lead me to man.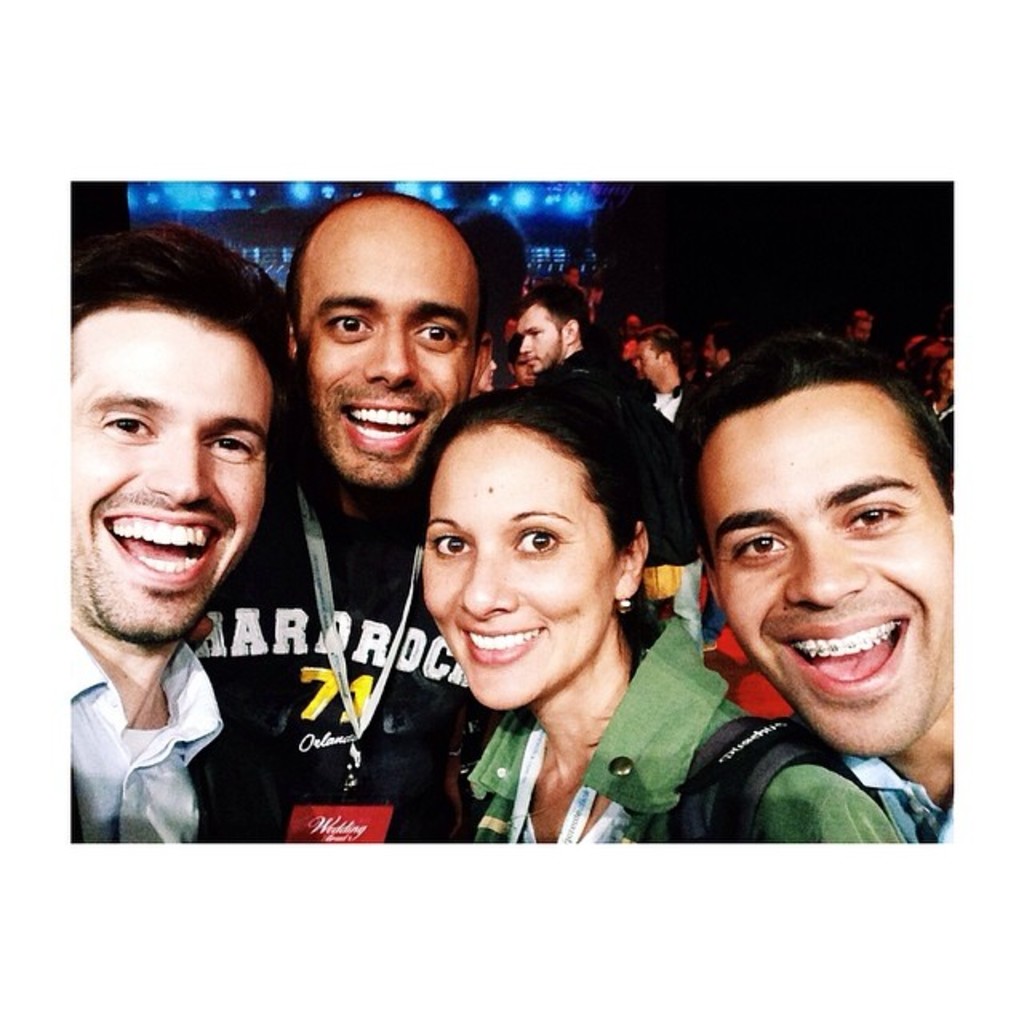
Lead to x1=629, y1=317, x2=1003, y2=840.
